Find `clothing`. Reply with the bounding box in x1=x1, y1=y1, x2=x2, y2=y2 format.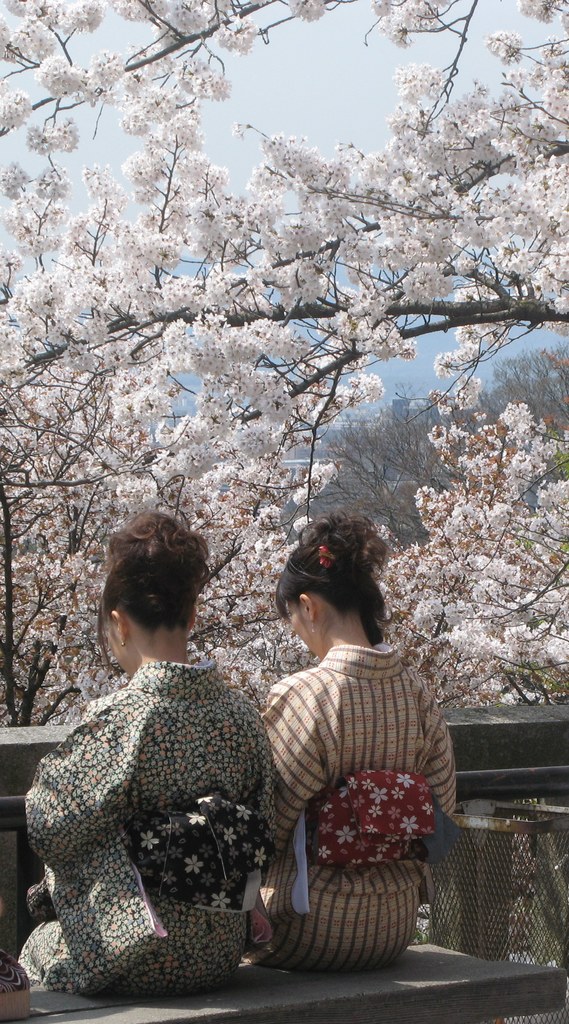
x1=22, y1=604, x2=293, y2=1001.
